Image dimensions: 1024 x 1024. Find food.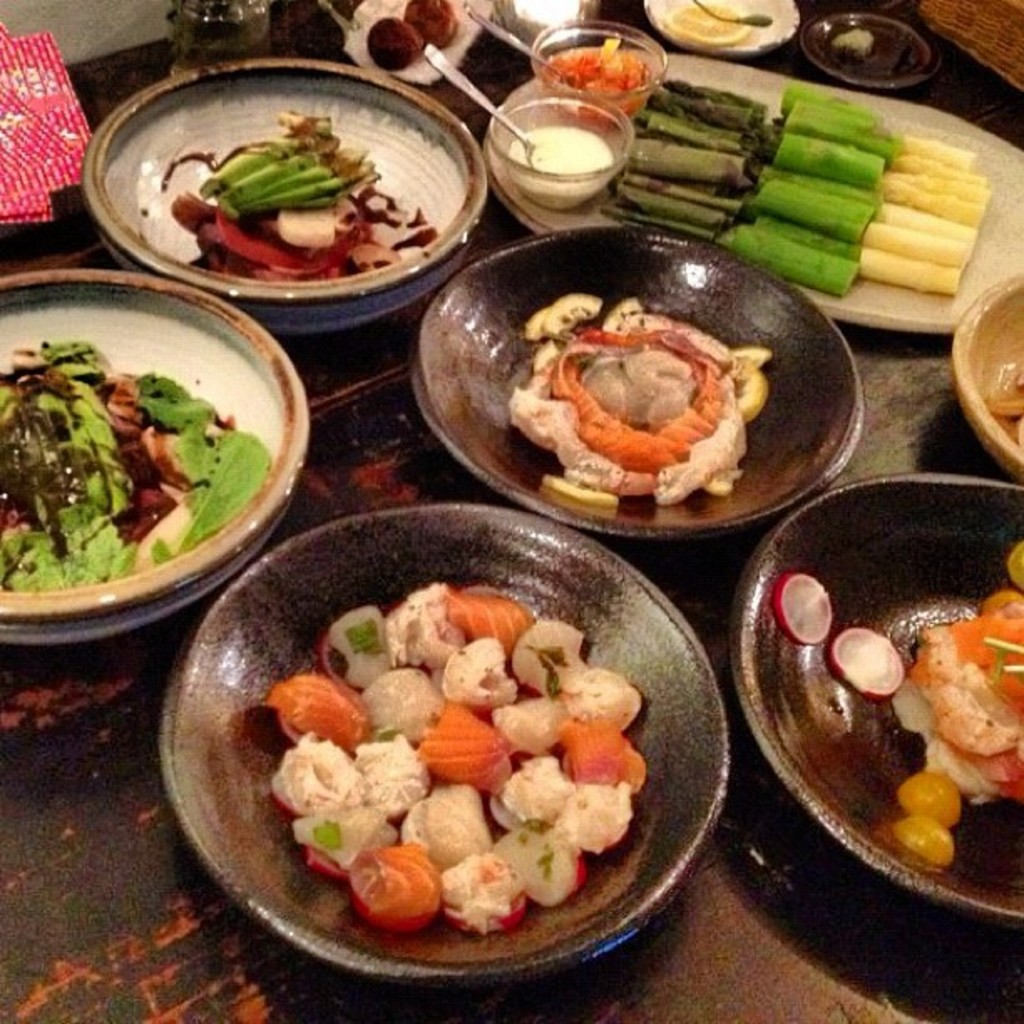
663:0:775:52.
